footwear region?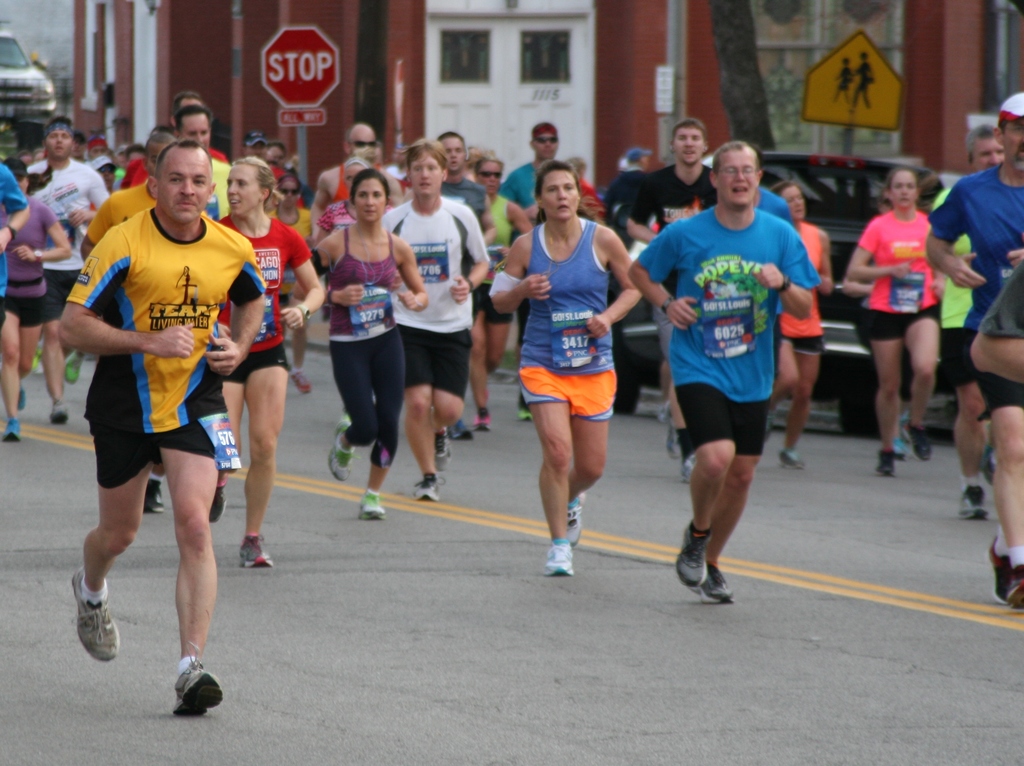
<region>784, 447, 810, 467</region>
